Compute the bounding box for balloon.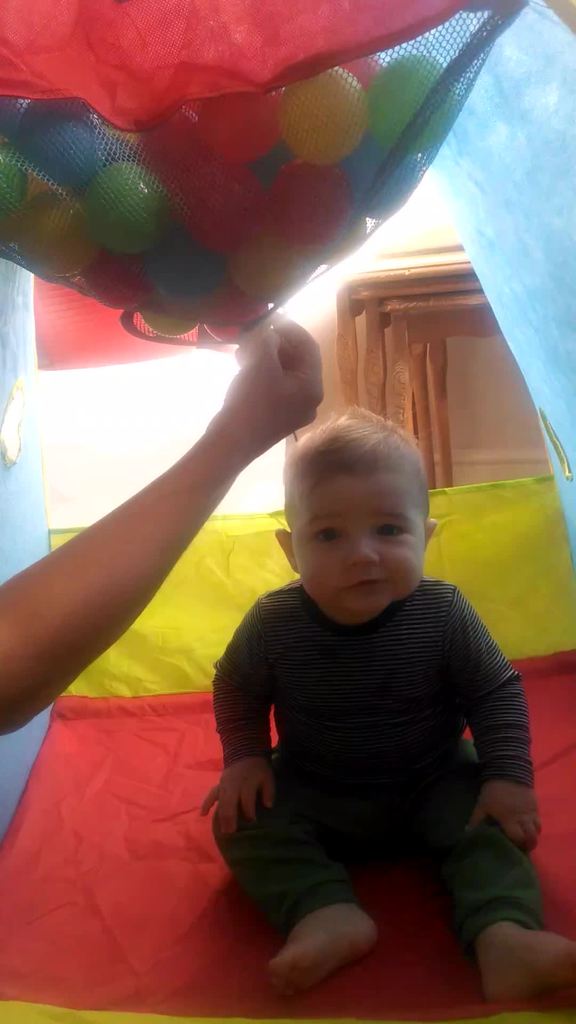
bbox(104, 131, 136, 166).
